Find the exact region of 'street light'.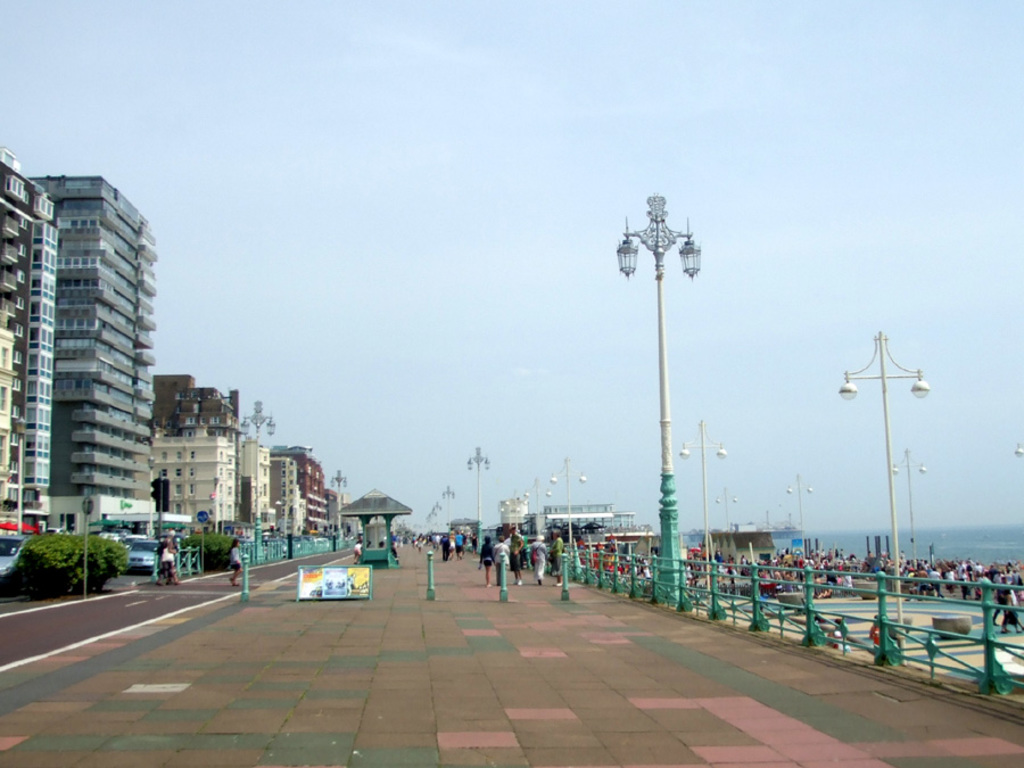
Exact region: (839, 330, 933, 663).
